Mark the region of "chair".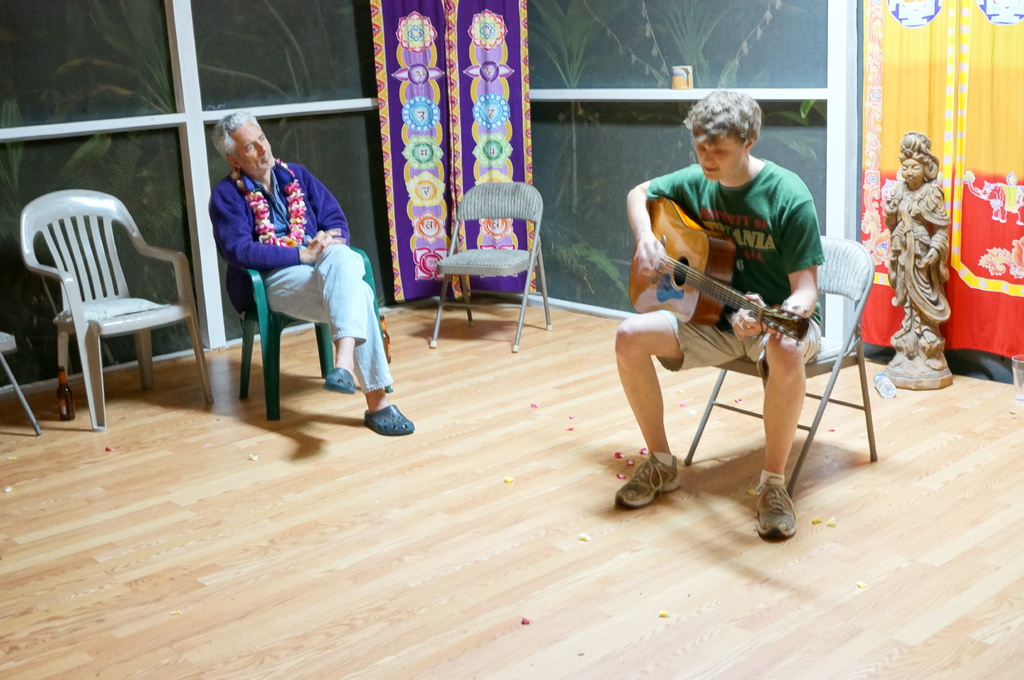
Region: rect(7, 182, 191, 449).
